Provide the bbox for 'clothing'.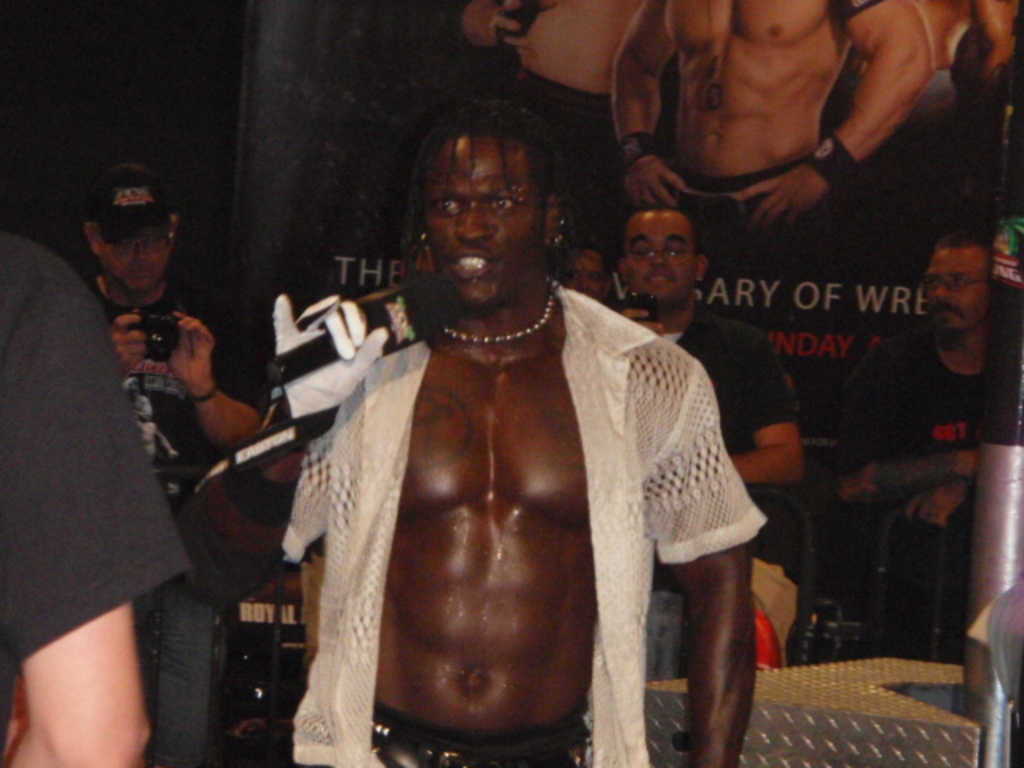
<region>0, 229, 195, 765</region>.
